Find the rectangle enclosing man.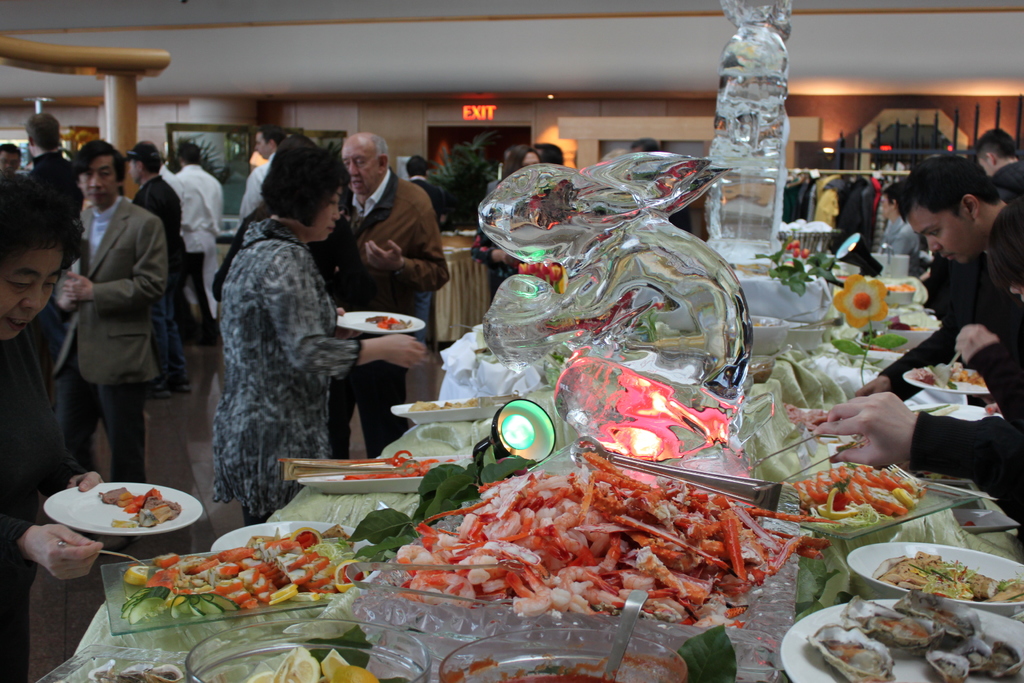
x1=38 y1=139 x2=199 y2=506.
